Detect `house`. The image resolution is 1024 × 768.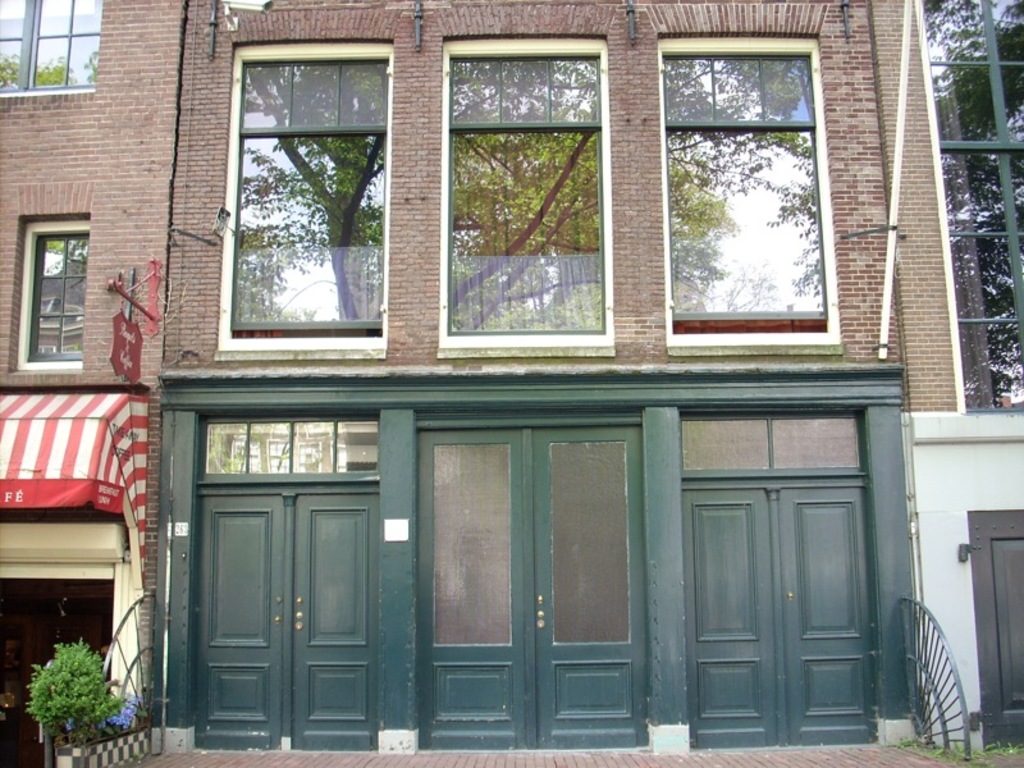
(0,0,1023,767).
